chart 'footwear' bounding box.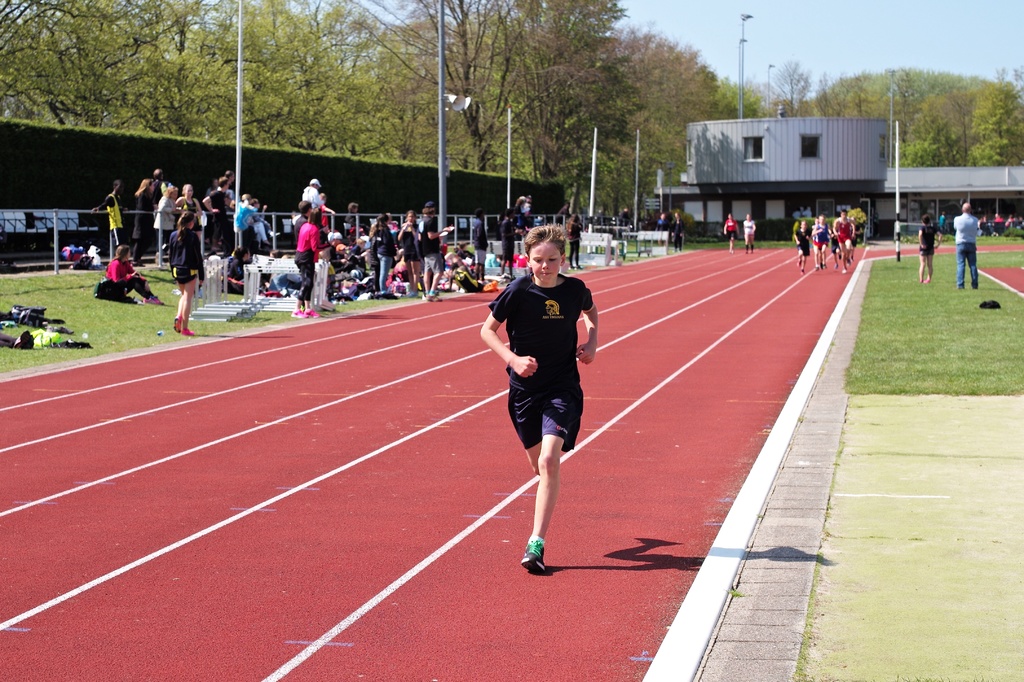
Charted: Rect(915, 279, 931, 284).
